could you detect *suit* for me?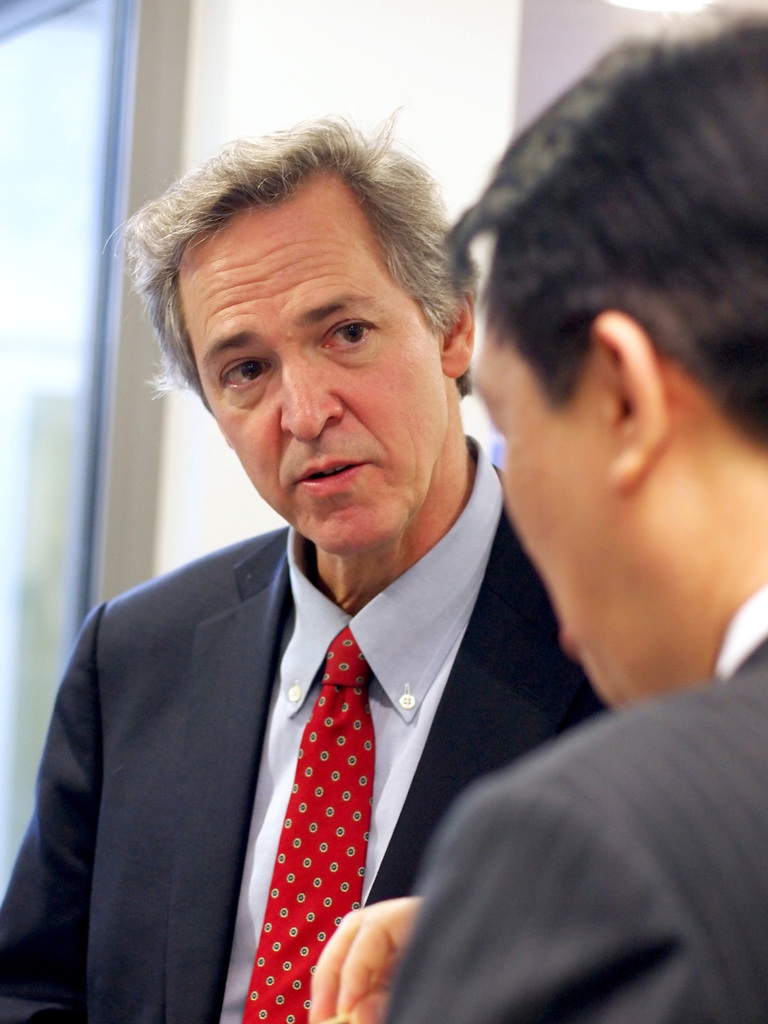
Detection result: BBox(19, 464, 573, 991).
